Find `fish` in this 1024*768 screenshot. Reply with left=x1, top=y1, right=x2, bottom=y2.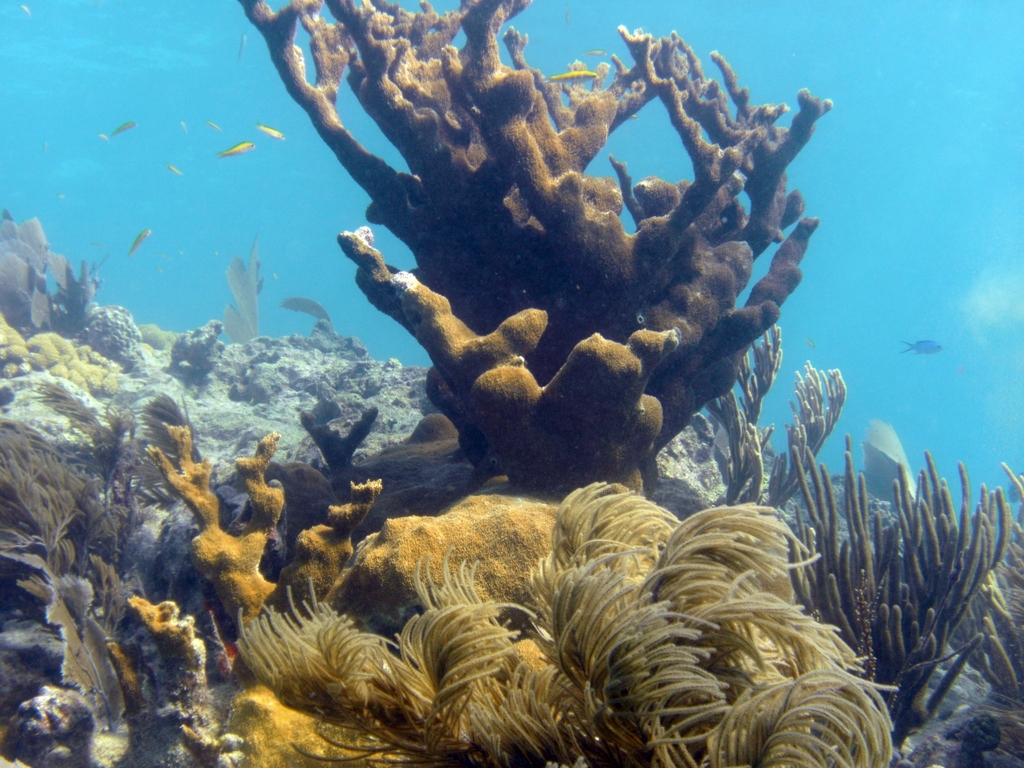
left=900, top=337, right=945, bottom=354.
